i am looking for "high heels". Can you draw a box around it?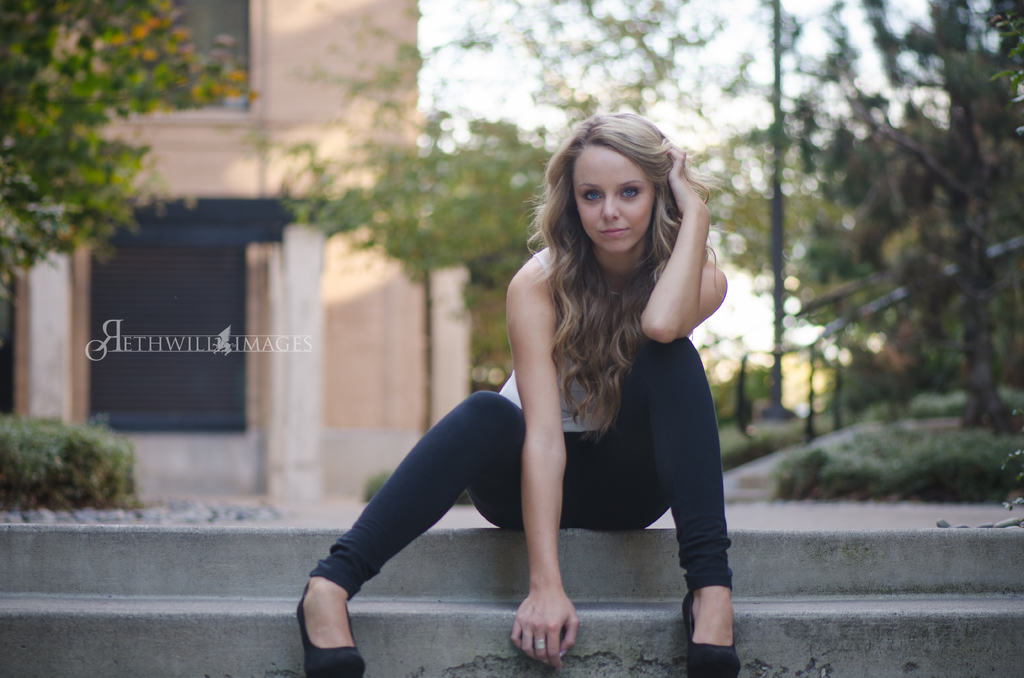
Sure, the bounding box is (295, 588, 366, 675).
